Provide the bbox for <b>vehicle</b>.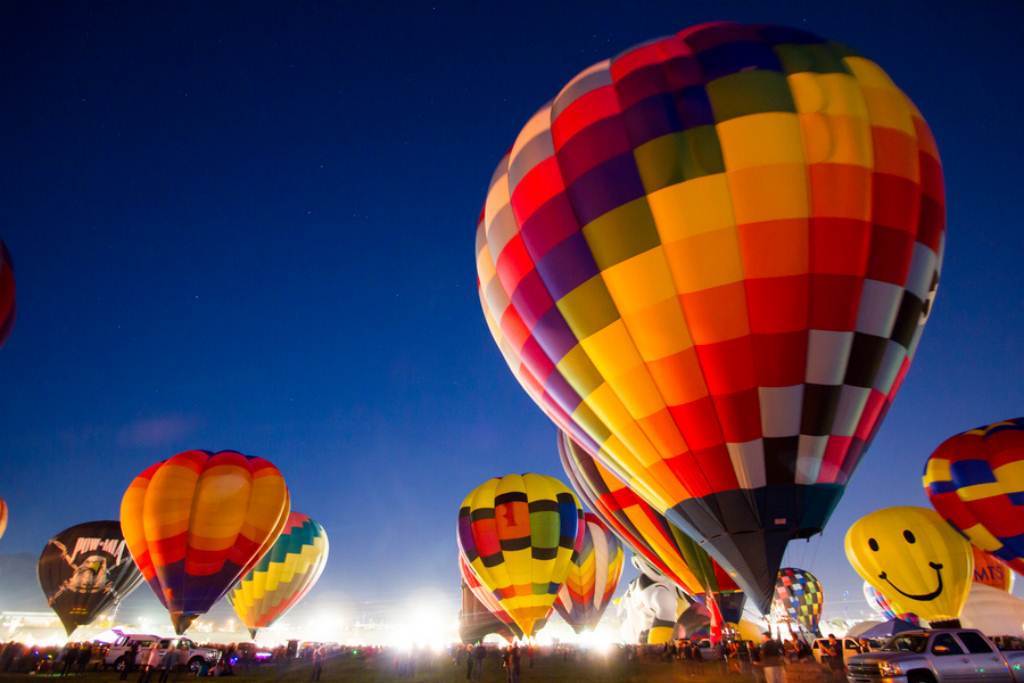
box(847, 628, 1023, 682).
